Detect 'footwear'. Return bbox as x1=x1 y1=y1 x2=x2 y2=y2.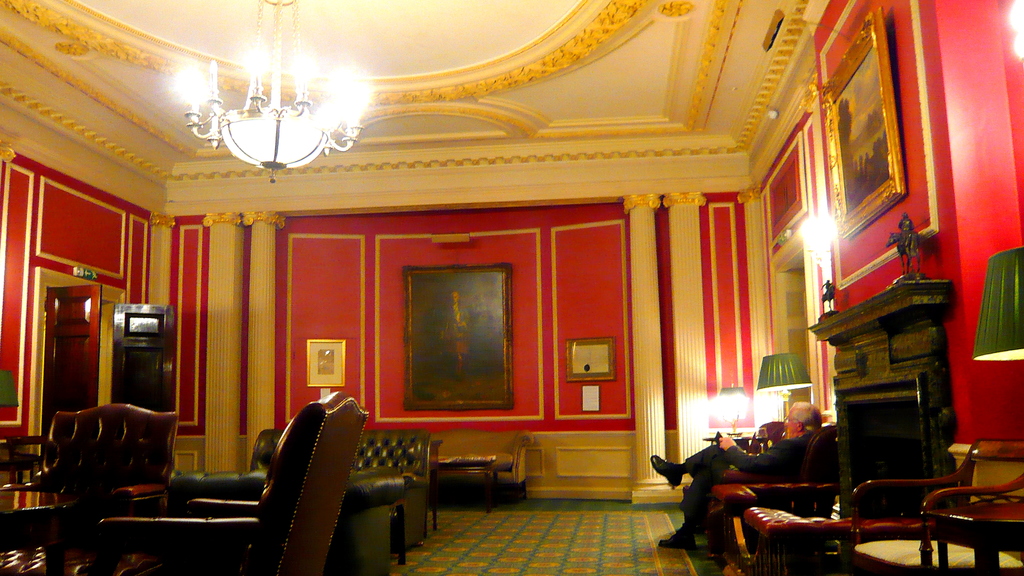
x1=649 y1=456 x2=691 y2=490.
